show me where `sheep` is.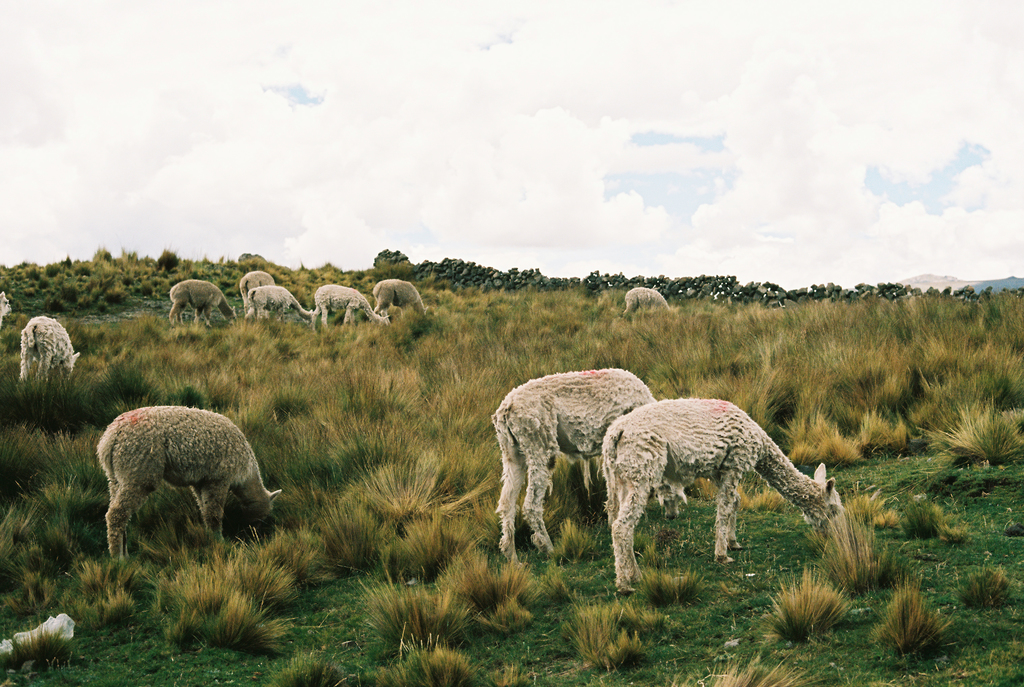
`sheep` is at Rect(621, 288, 666, 311).
